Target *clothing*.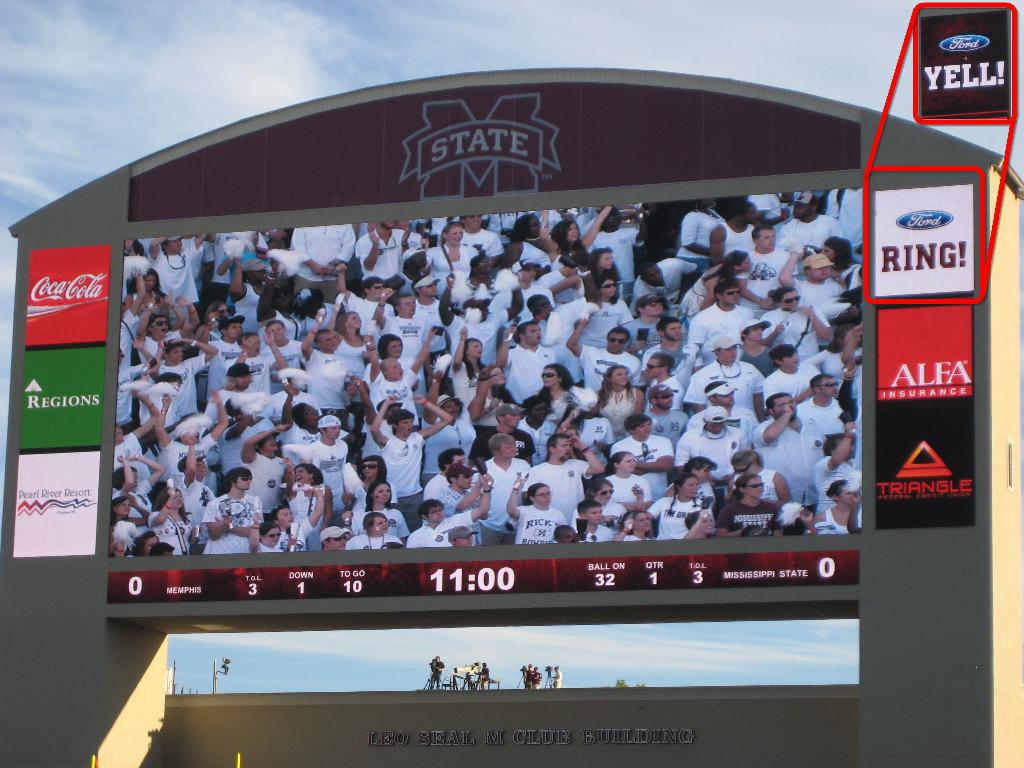
Target region: pyautogui.locateOnScreen(692, 405, 764, 438).
